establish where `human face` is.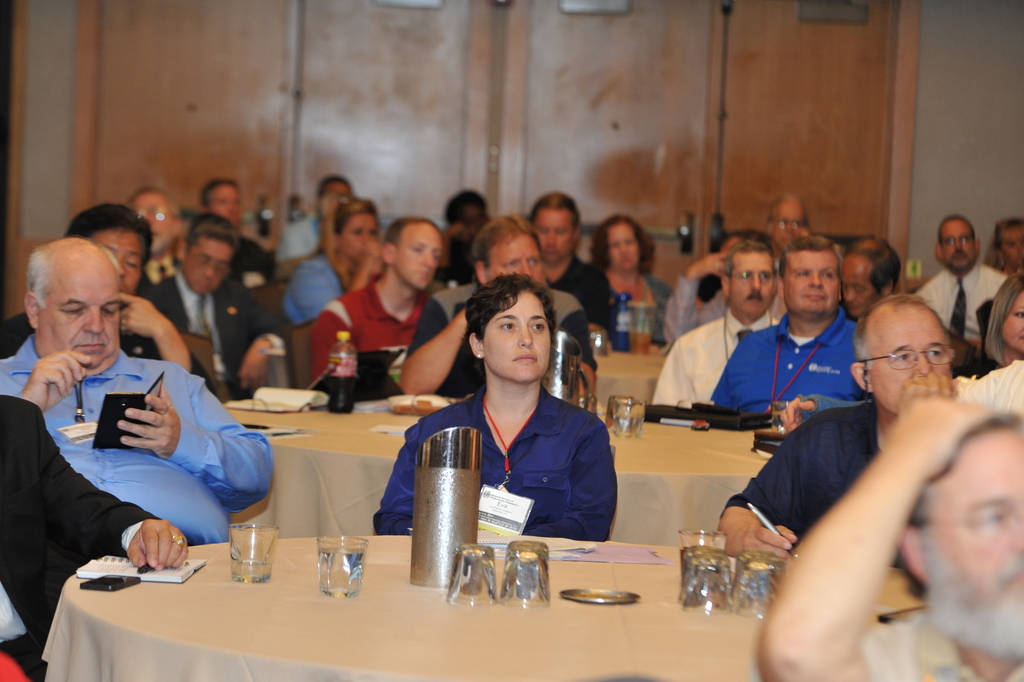
Established at Rect(42, 262, 120, 368).
